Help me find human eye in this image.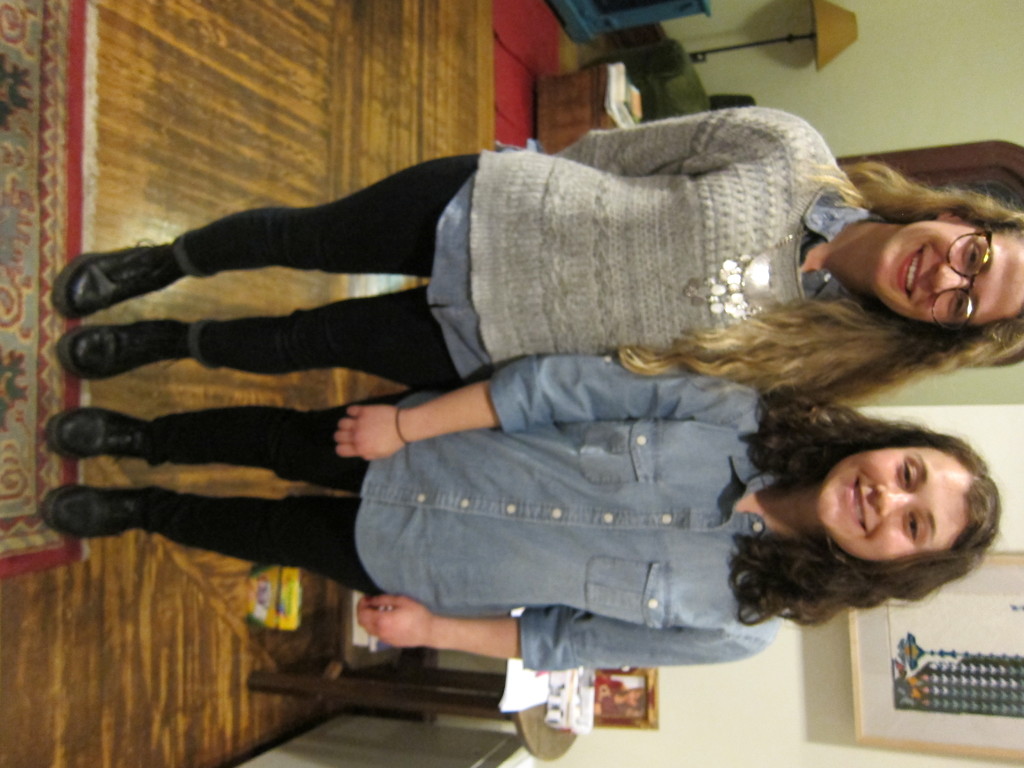
Found it: x1=895 y1=456 x2=918 y2=488.
